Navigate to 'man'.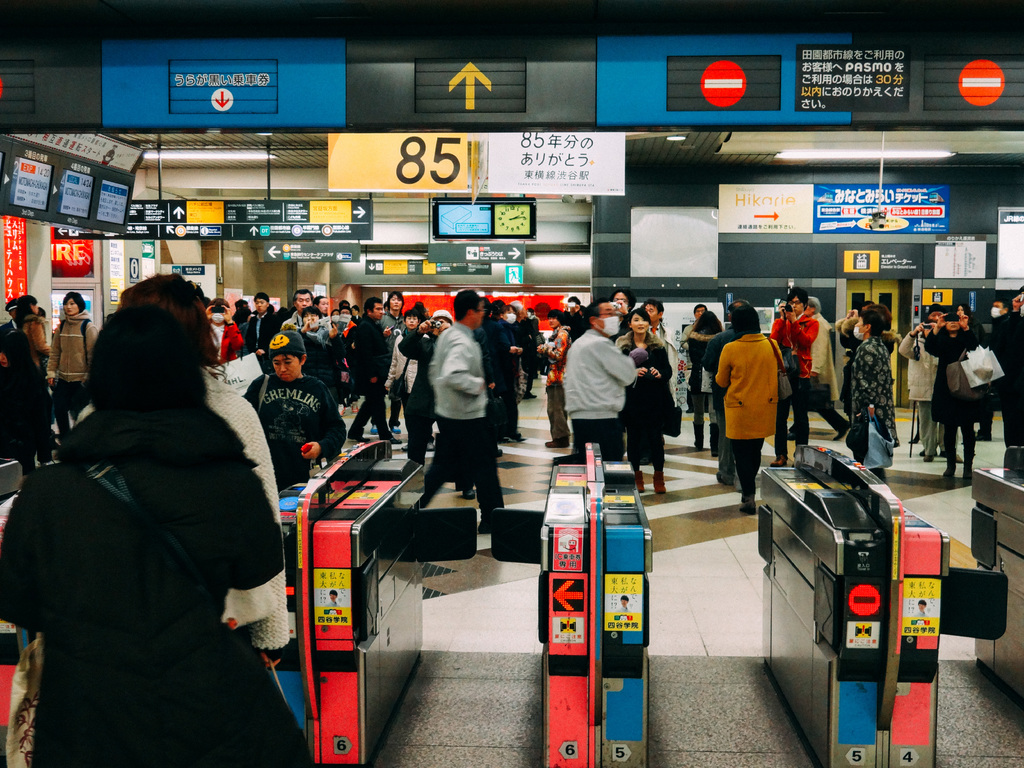
Navigation target: {"x1": 644, "y1": 297, "x2": 682, "y2": 456}.
